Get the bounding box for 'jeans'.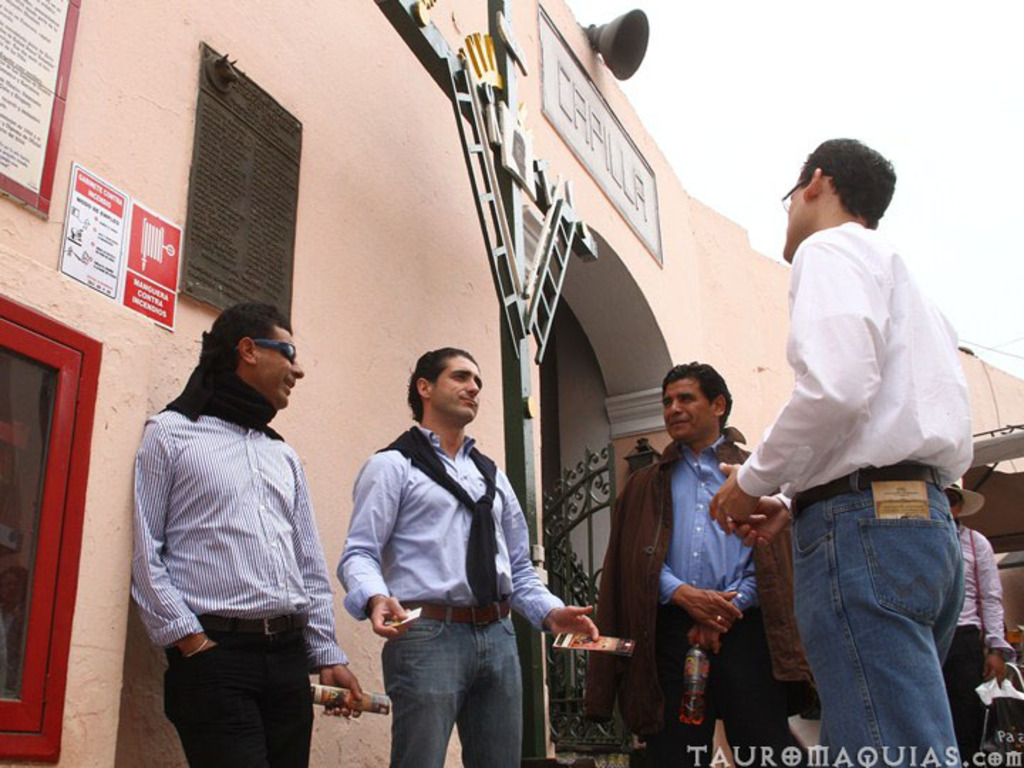
370,602,526,767.
